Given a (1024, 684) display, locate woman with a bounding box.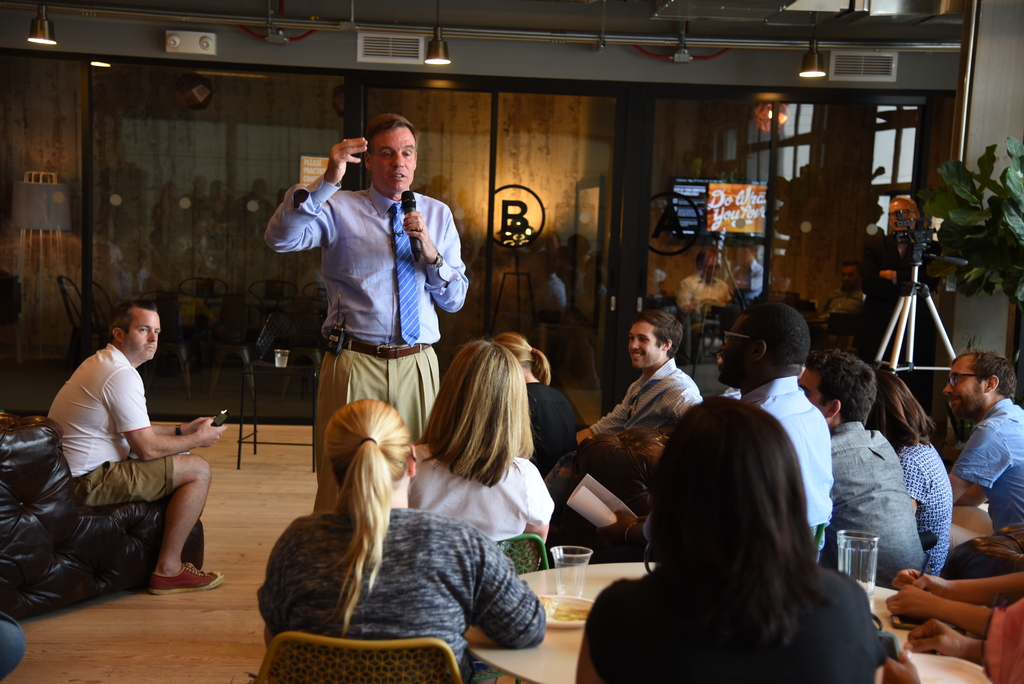
Located: 253 380 525 668.
